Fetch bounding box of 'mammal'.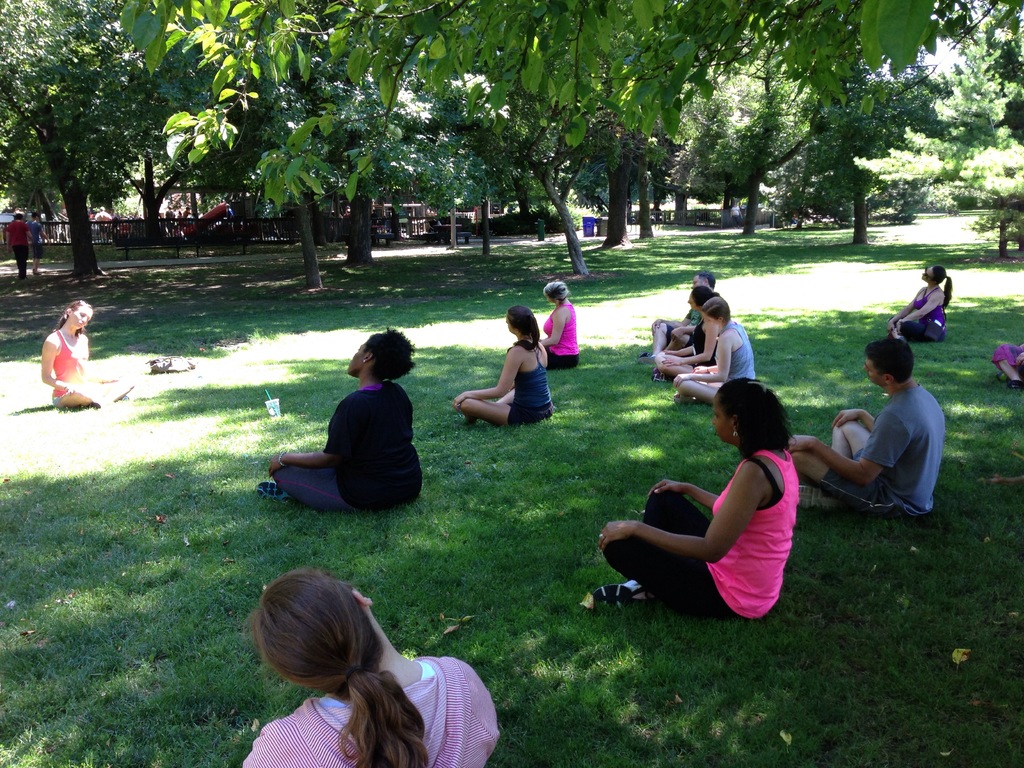
Bbox: [657,283,723,378].
